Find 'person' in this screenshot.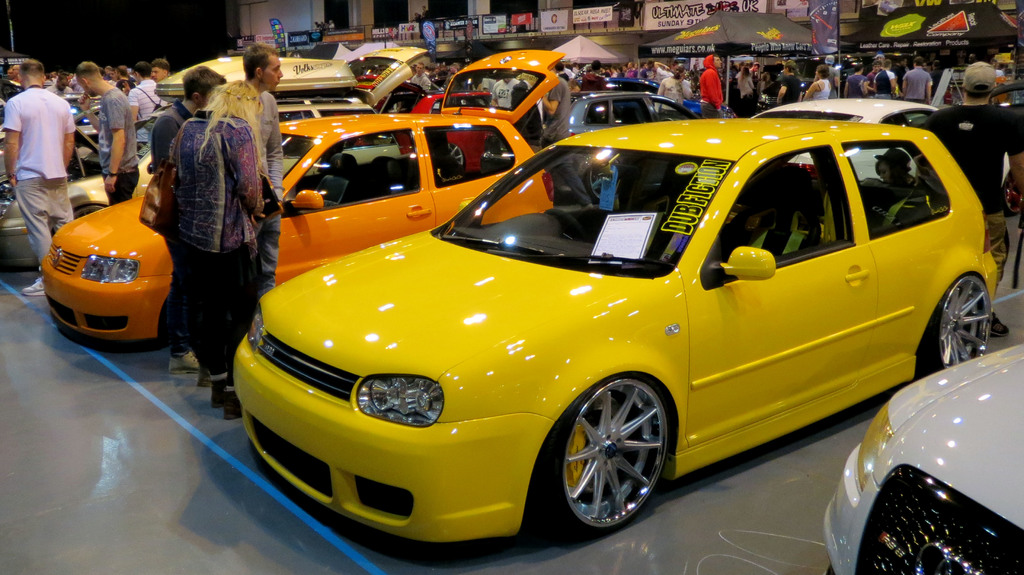
The bounding box for 'person' is select_region(698, 54, 727, 120).
